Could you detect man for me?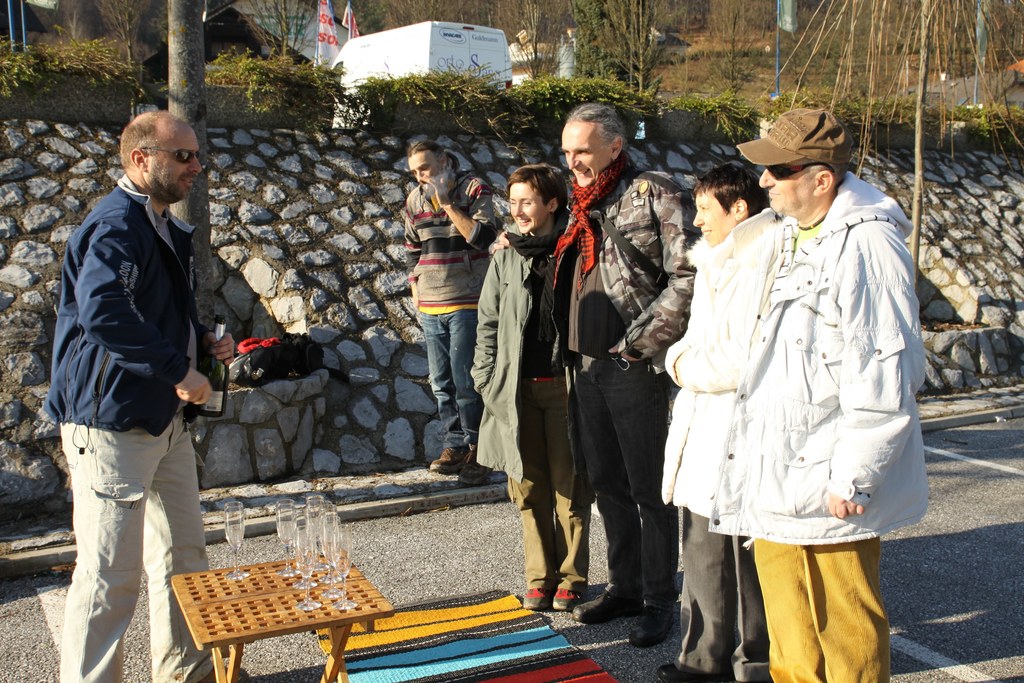
Detection result: {"x1": 721, "y1": 115, "x2": 931, "y2": 682}.
